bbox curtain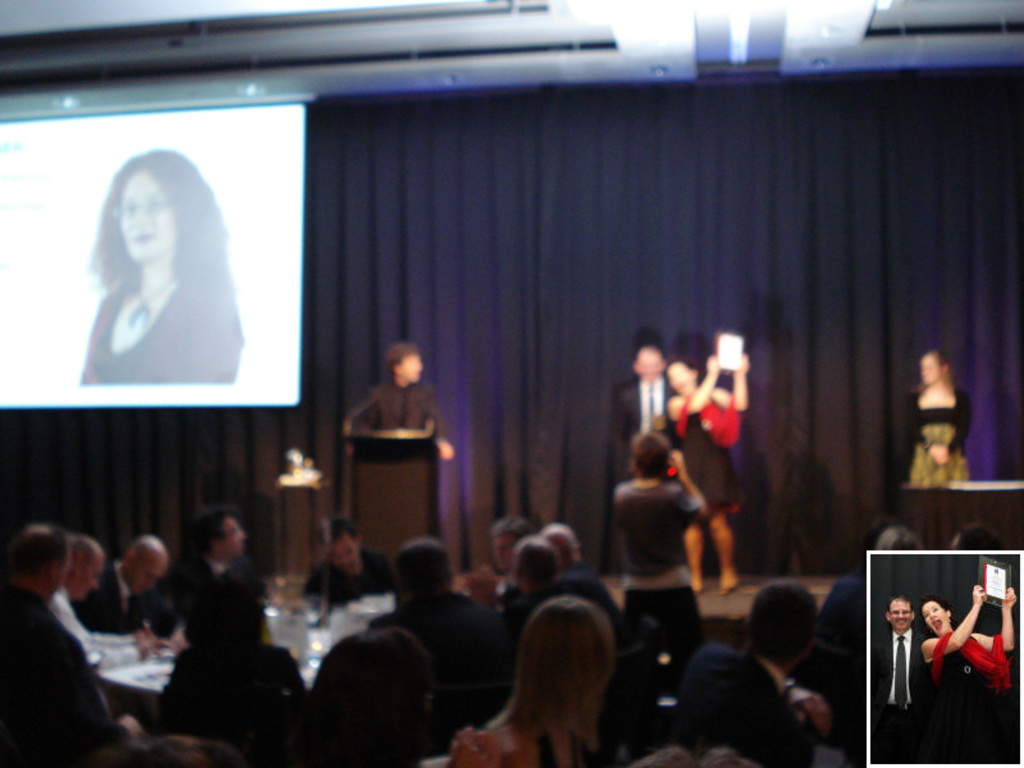
12 73 1023 577
